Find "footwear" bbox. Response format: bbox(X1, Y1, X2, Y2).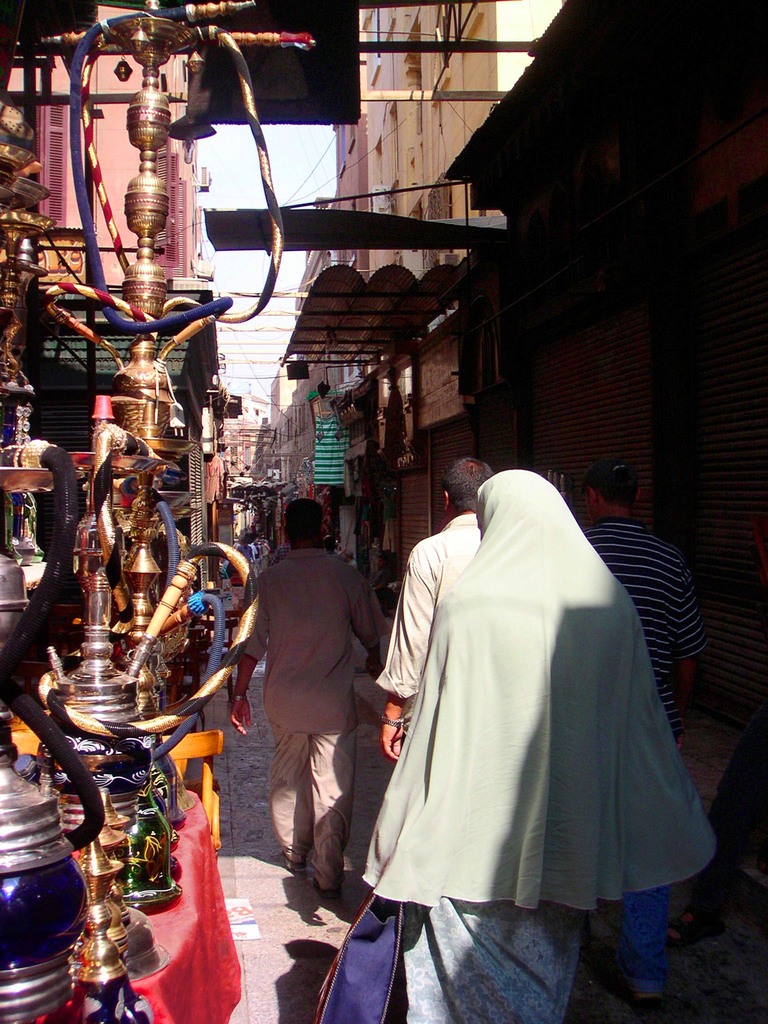
bbox(280, 848, 306, 872).
